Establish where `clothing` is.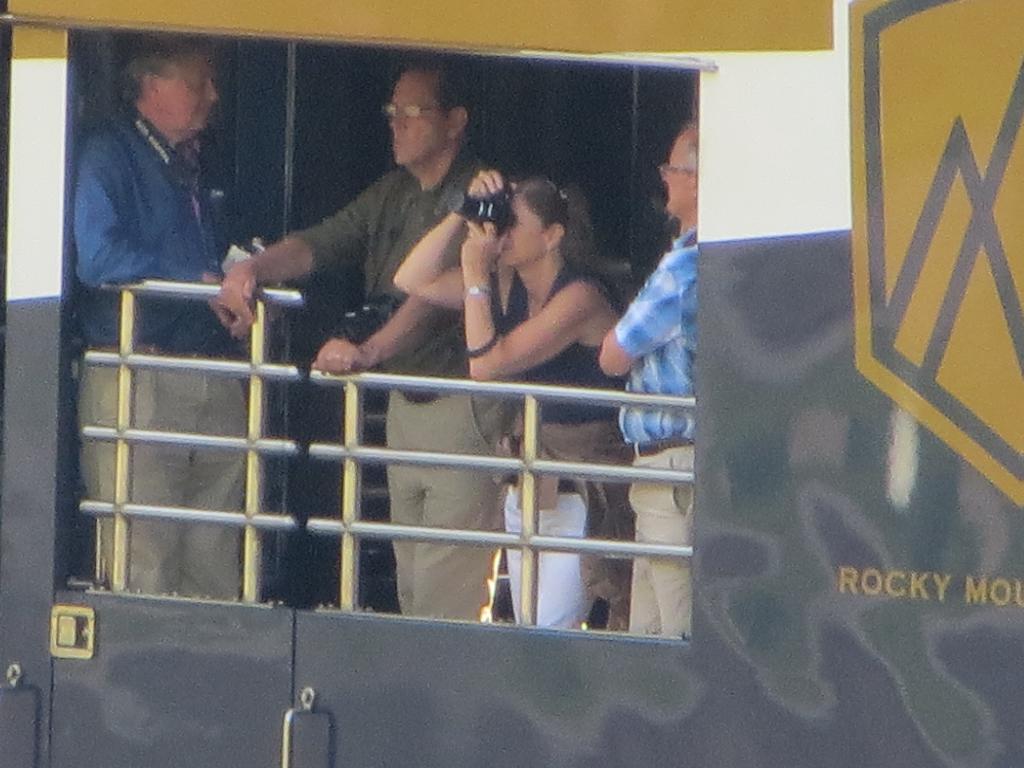
Established at [476,262,637,638].
